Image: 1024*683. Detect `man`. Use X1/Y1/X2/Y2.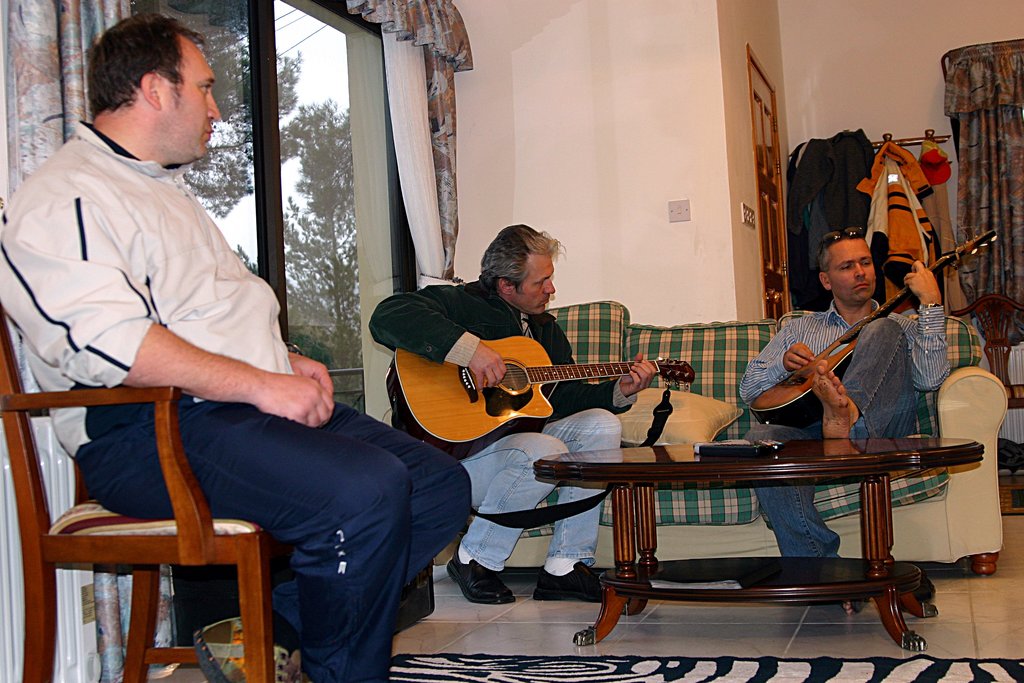
3/56/399/675.
